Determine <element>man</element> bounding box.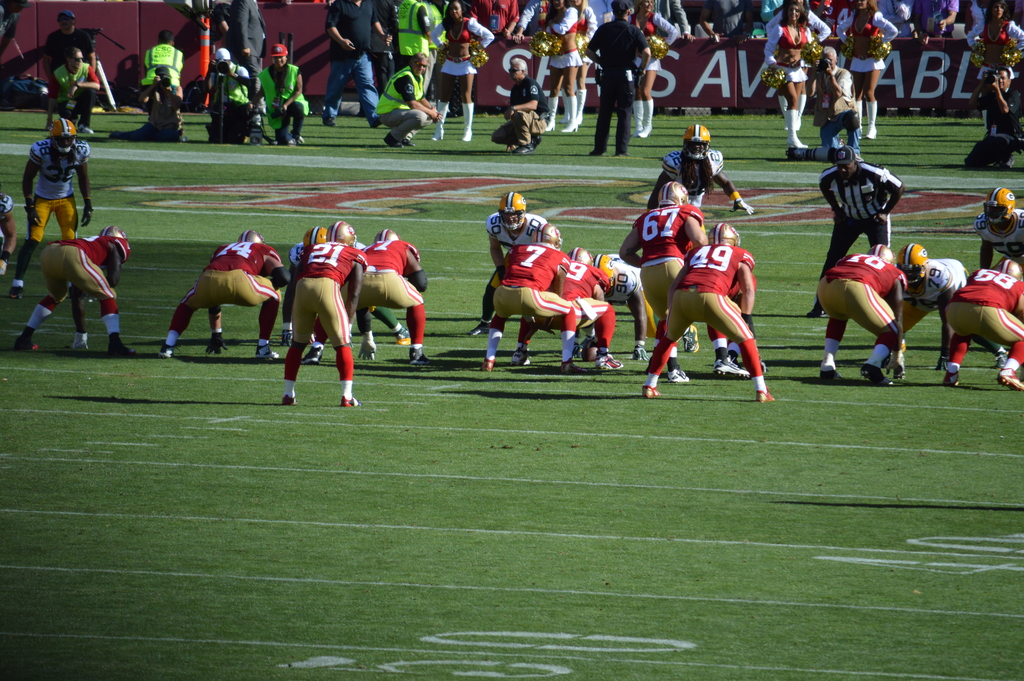
Determined: 13/117/95/290.
